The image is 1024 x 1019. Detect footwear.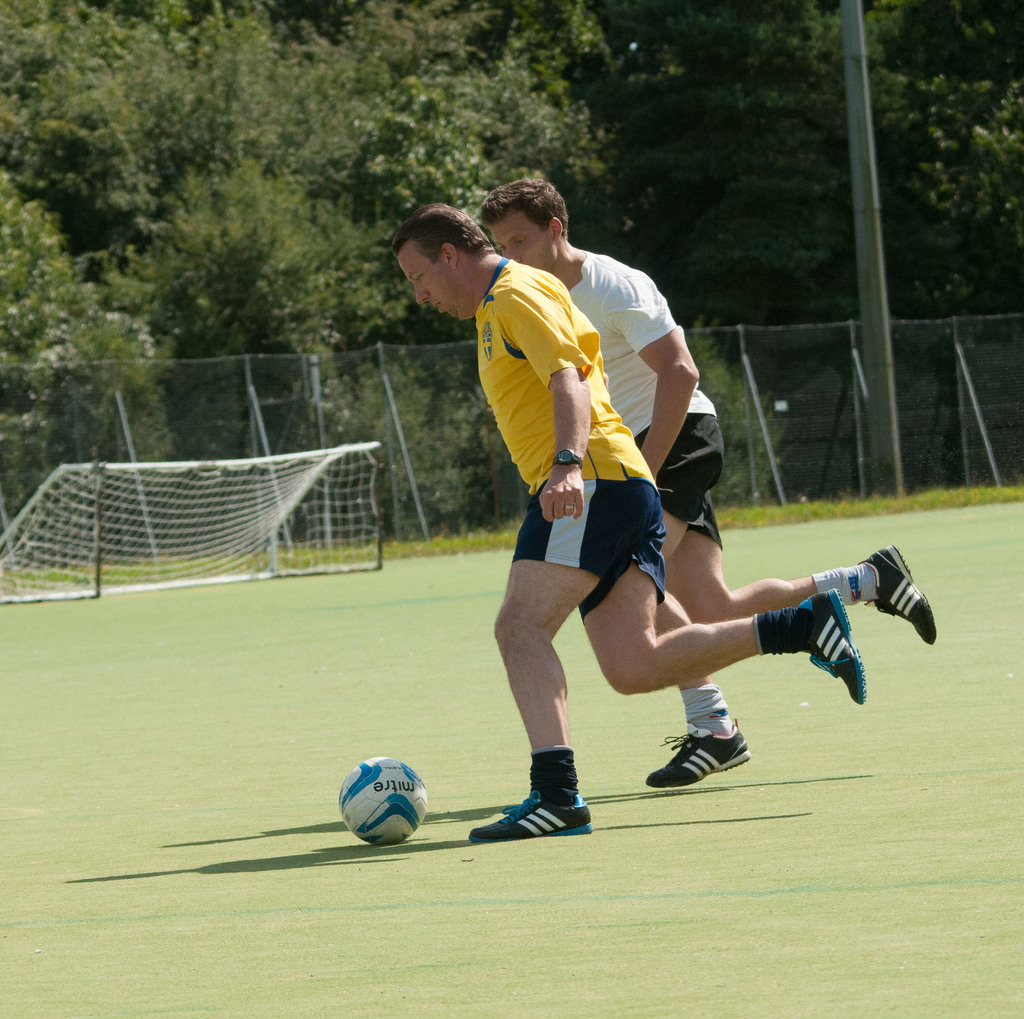
Detection: [left=648, top=729, right=749, bottom=781].
